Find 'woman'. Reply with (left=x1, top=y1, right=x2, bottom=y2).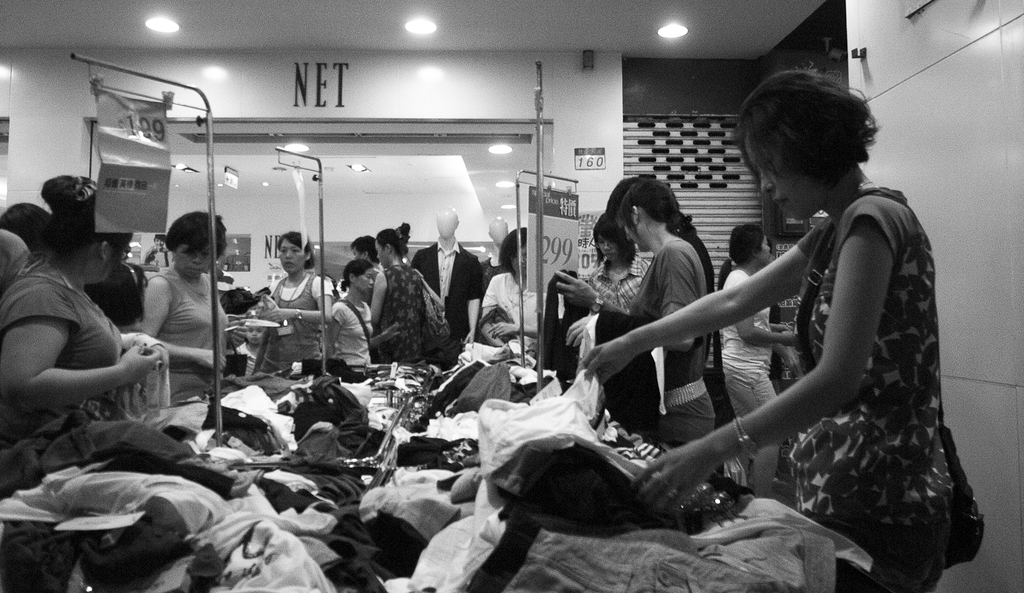
(left=0, top=174, right=171, bottom=454).
